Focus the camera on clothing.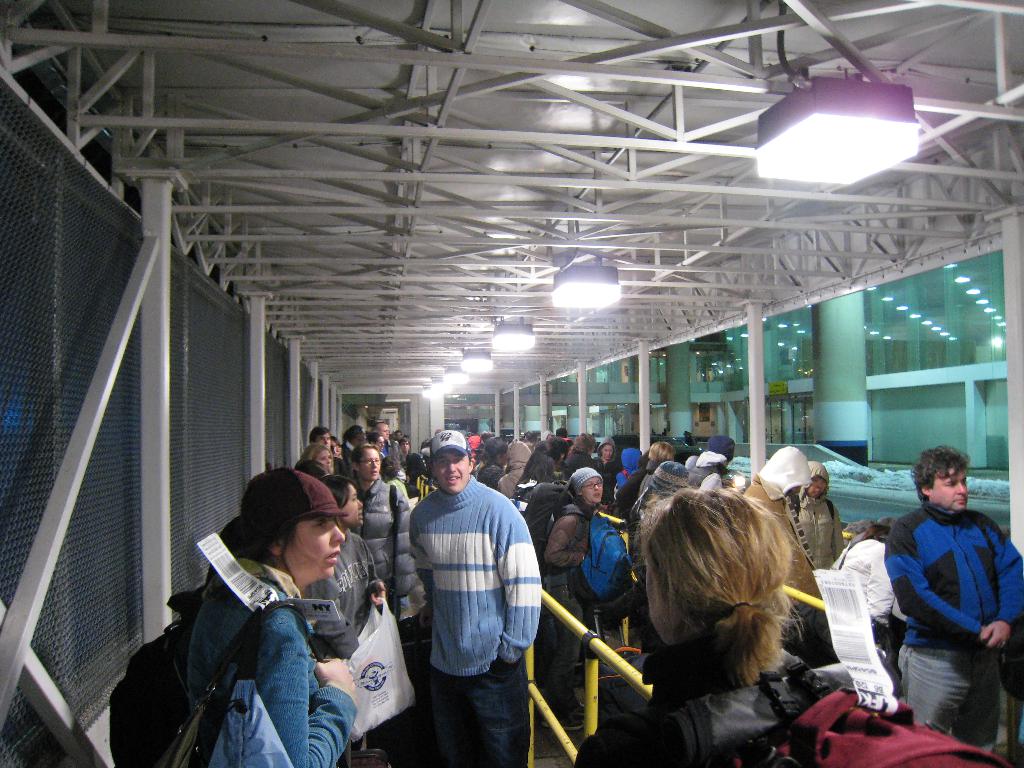
Focus region: BBox(301, 532, 383, 664).
